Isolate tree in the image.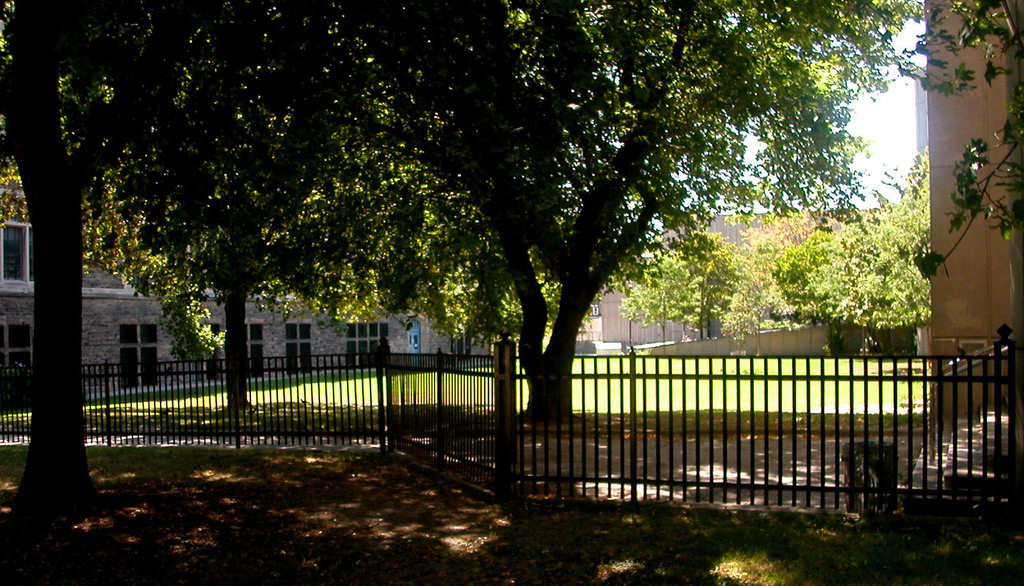
Isolated region: l=668, t=234, r=732, b=341.
